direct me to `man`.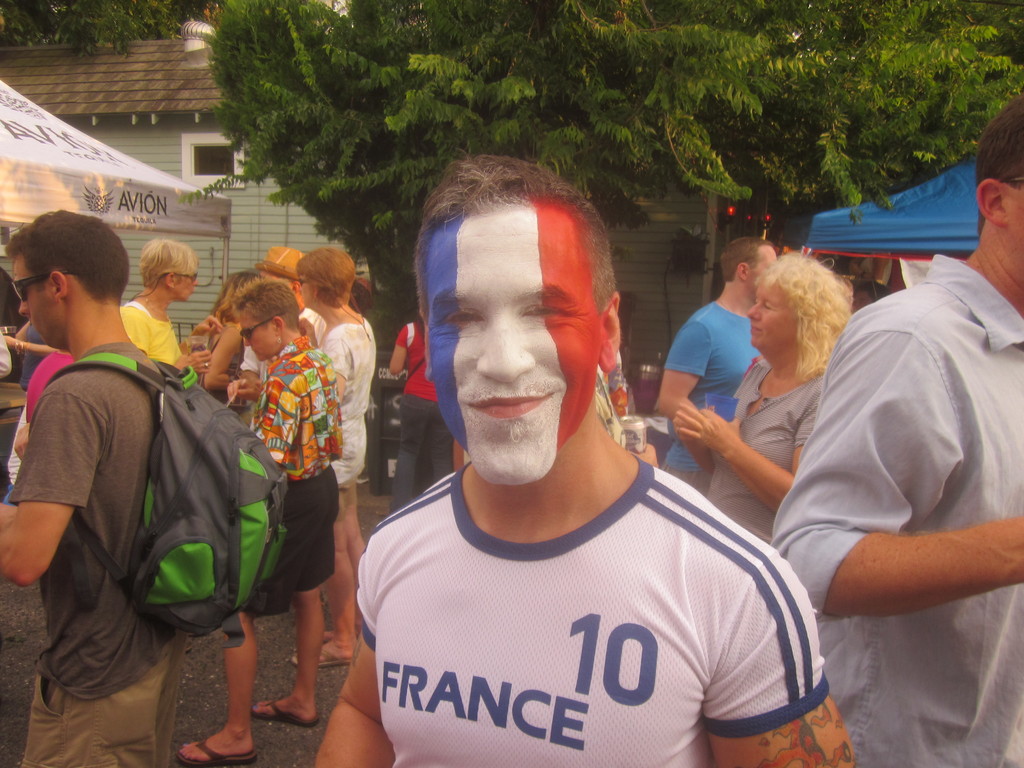
Direction: l=656, t=233, r=775, b=500.
